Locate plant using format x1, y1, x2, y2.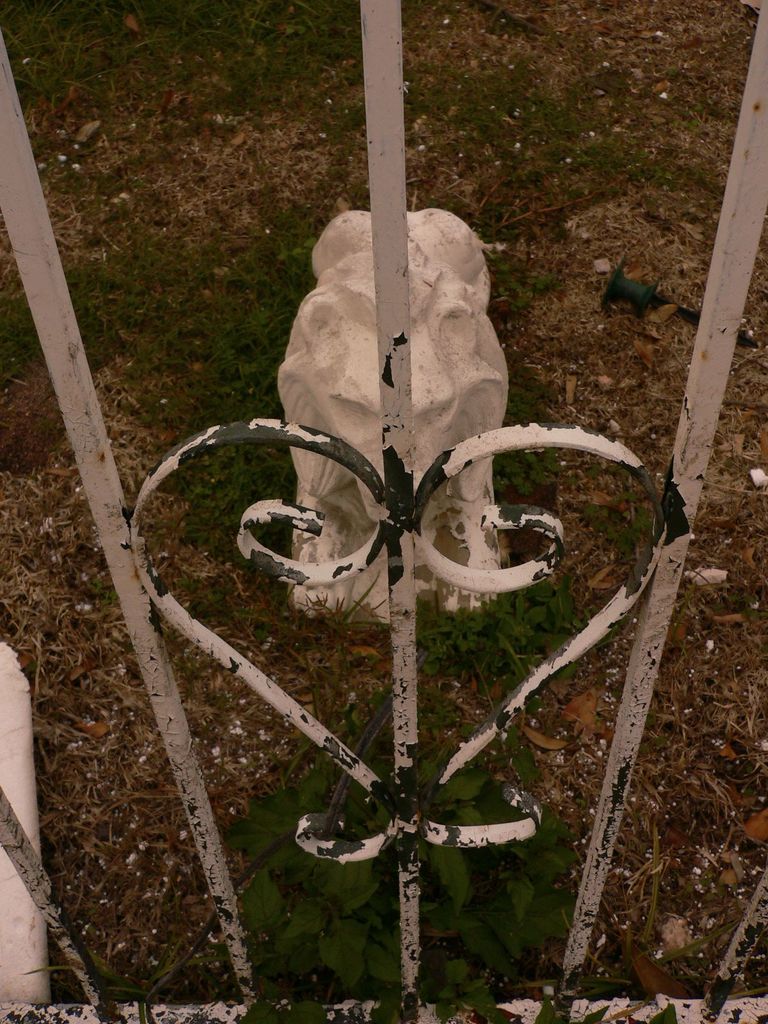
388, 35, 724, 330.
